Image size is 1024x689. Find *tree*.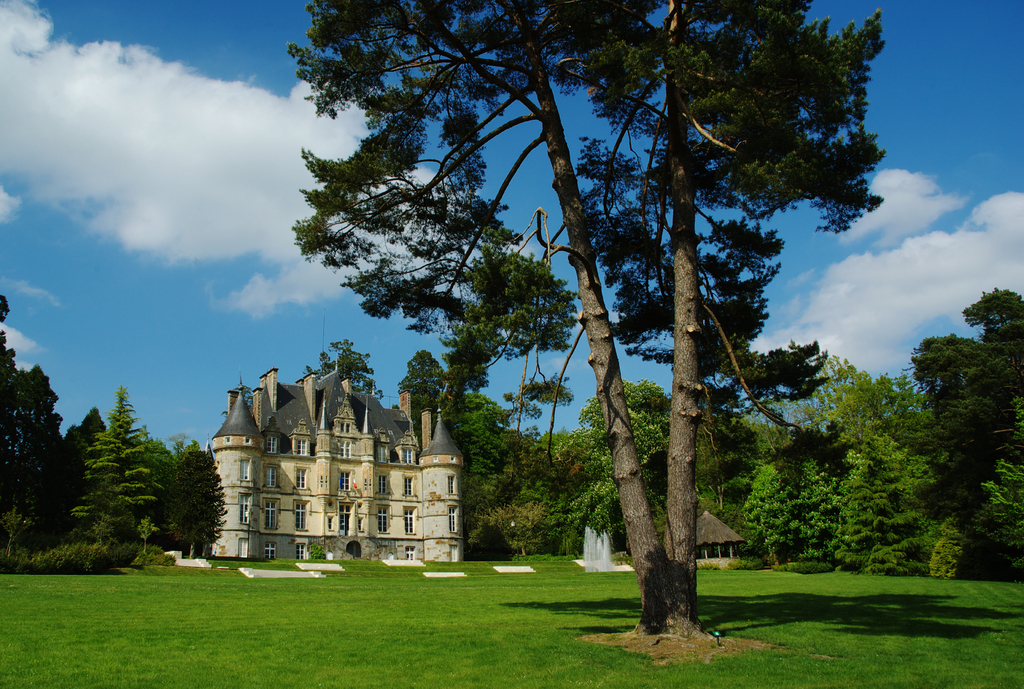
locate(828, 434, 902, 570).
